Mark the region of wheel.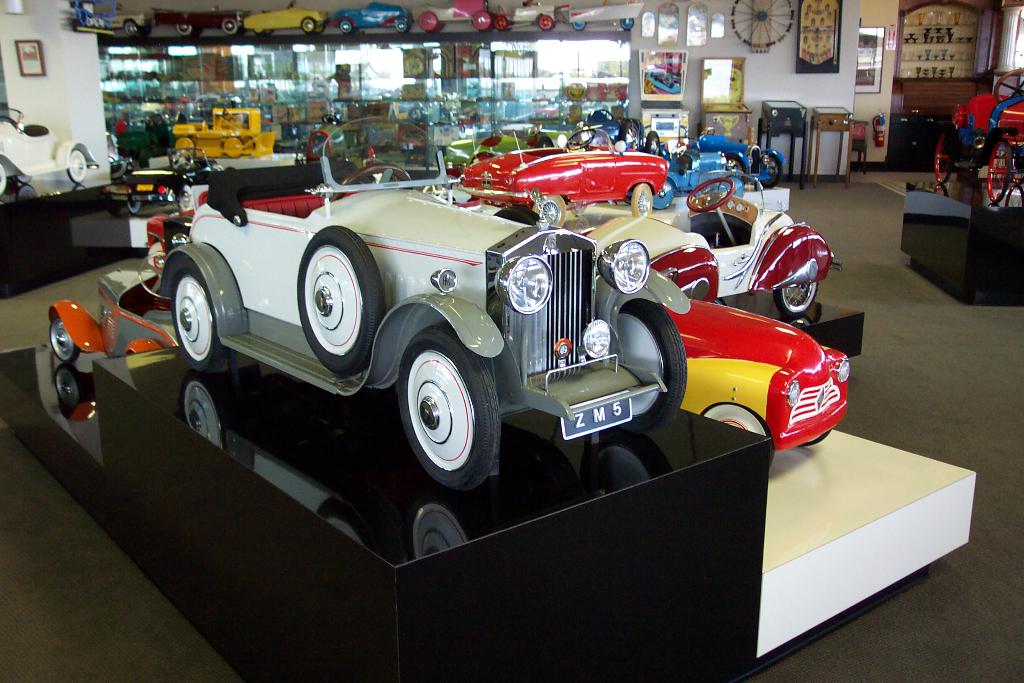
Region: [left=992, top=67, right=1023, bottom=104].
